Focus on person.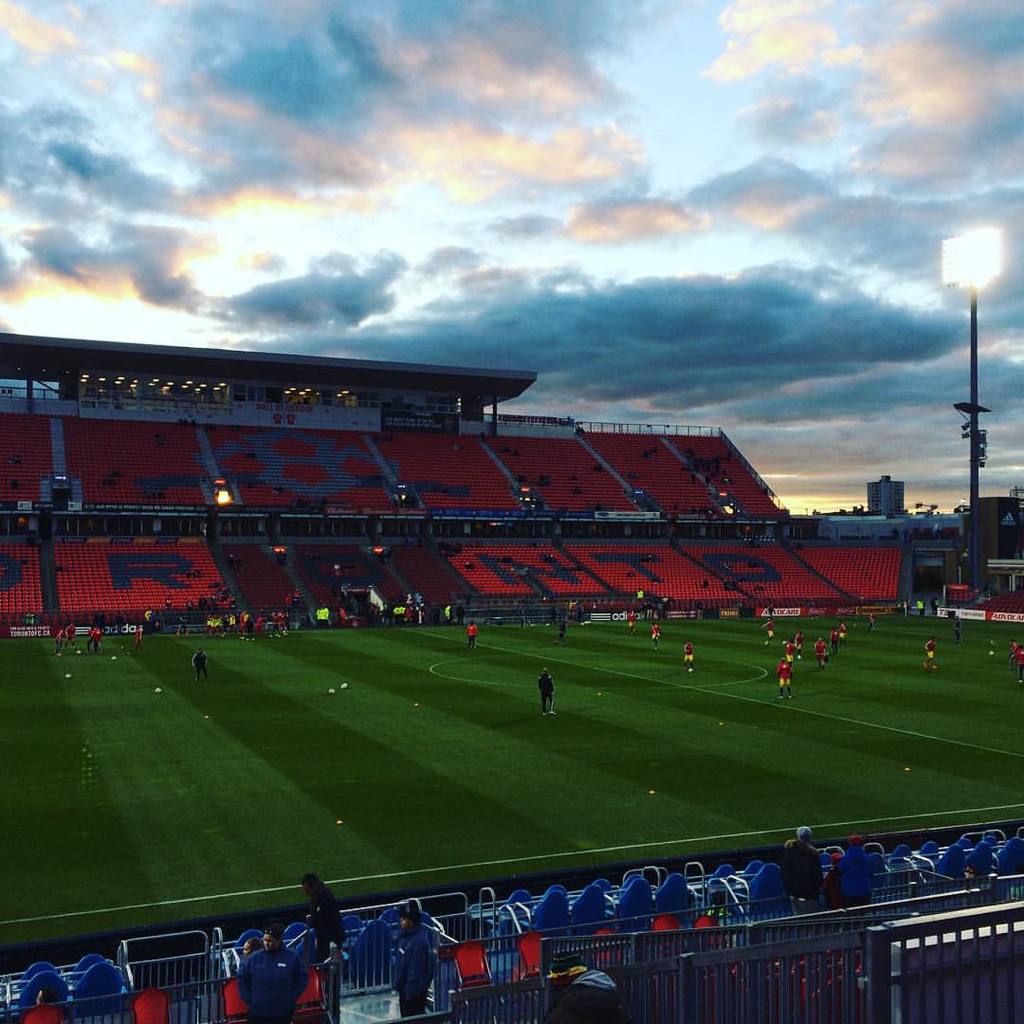
Focused at rect(919, 635, 941, 666).
